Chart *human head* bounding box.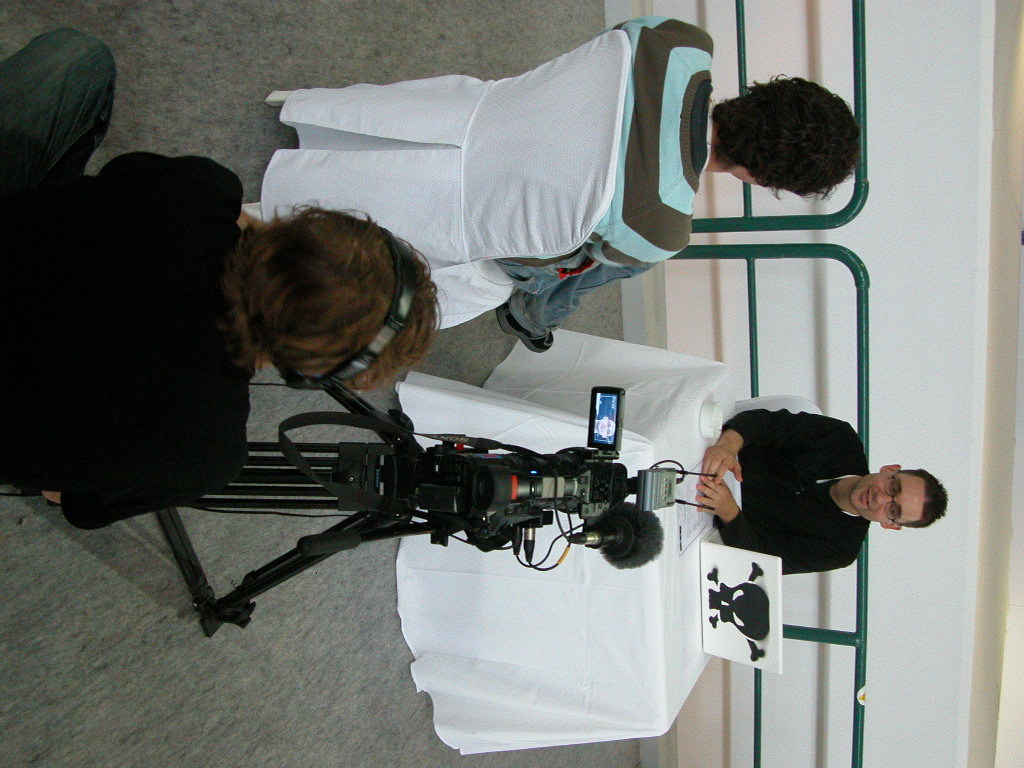
Charted: (850, 457, 954, 543).
